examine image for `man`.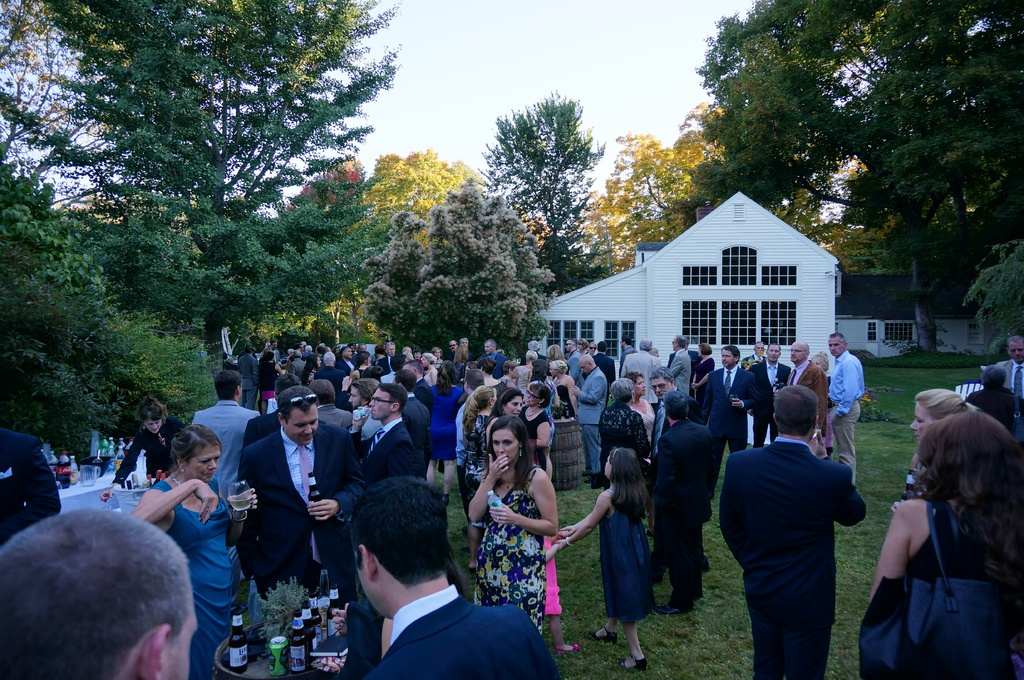
Examination result: (x1=711, y1=386, x2=866, y2=677).
